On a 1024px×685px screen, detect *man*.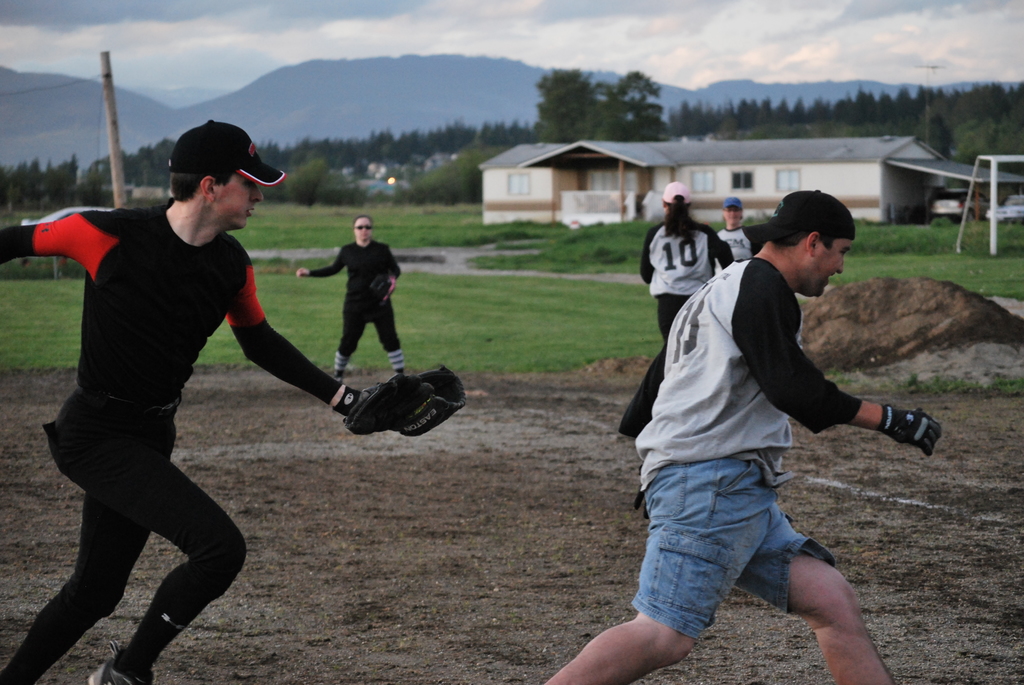
0 116 369 684.
